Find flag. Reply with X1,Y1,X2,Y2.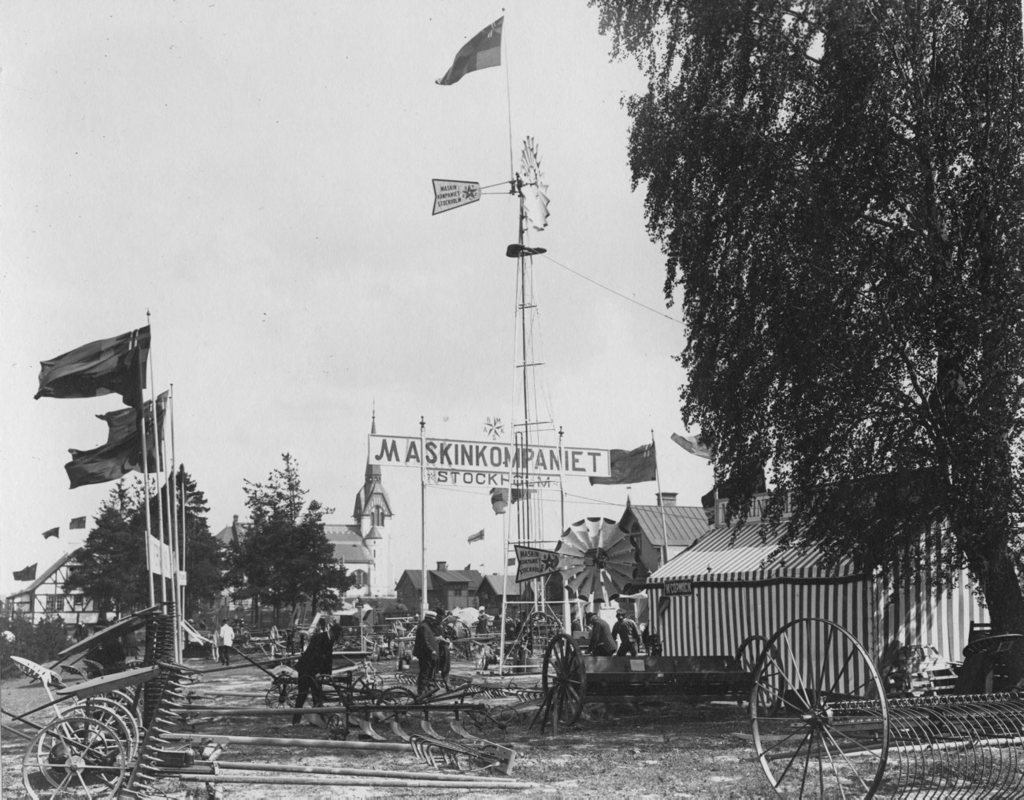
433,9,506,83.
